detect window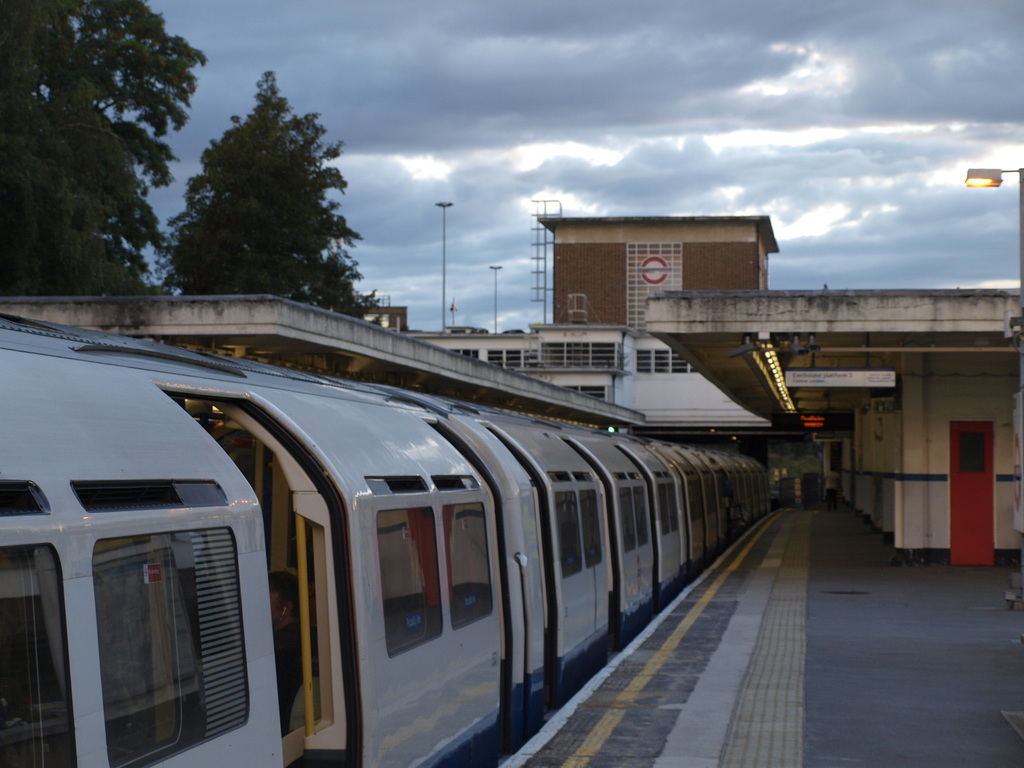
[left=495, top=344, right=538, bottom=373]
